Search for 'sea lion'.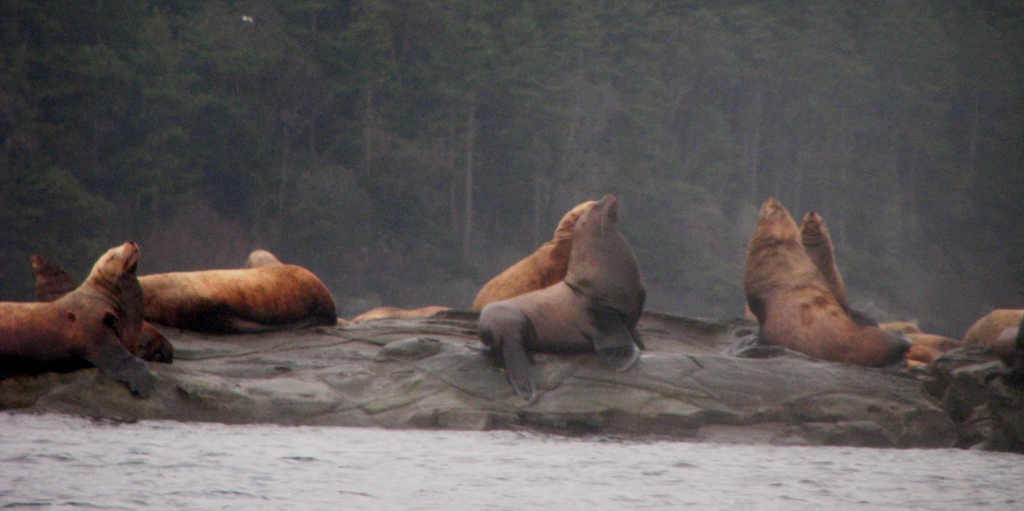
Found at (0,241,171,405).
